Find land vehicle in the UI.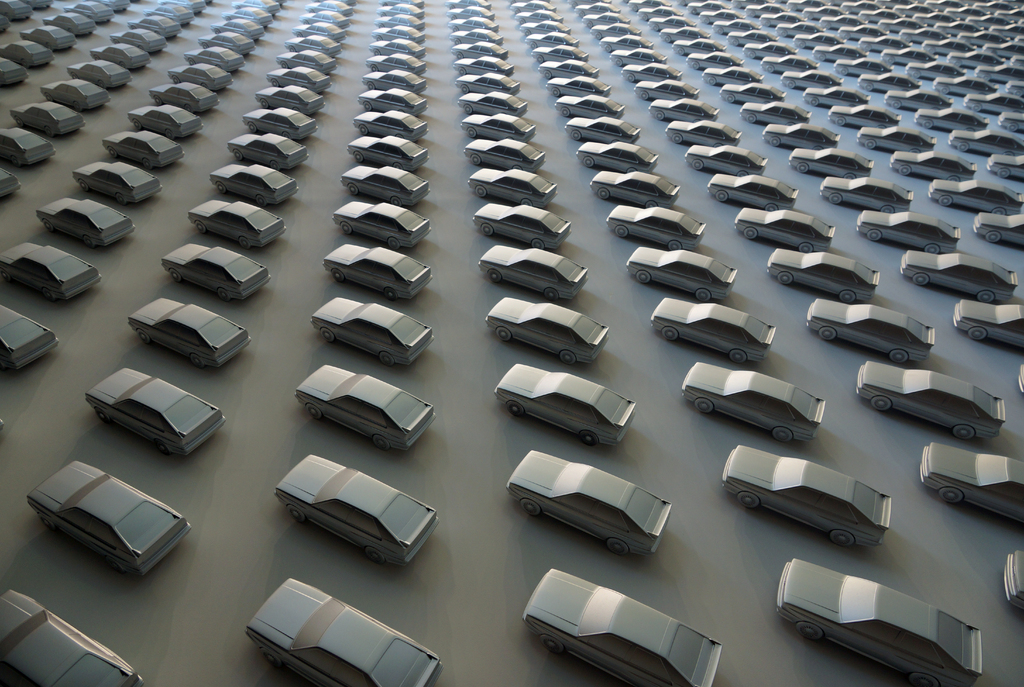
UI element at 244 575 447 686.
